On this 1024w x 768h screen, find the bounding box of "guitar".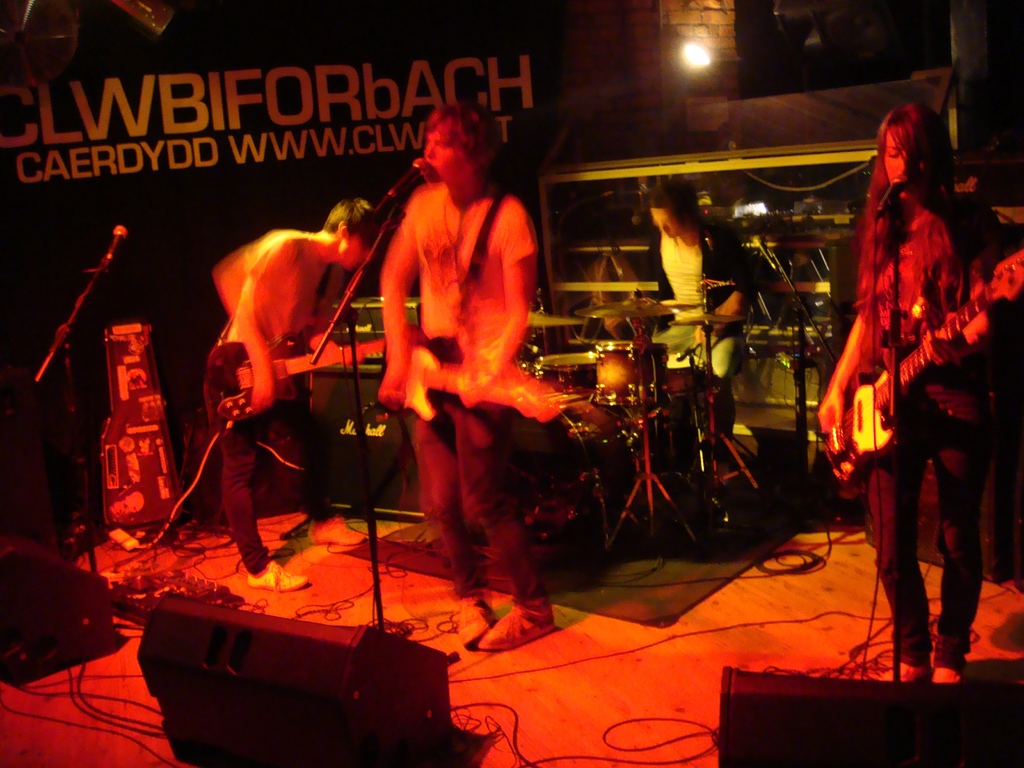
Bounding box: x1=822, y1=247, x2=1023, y2=492.
